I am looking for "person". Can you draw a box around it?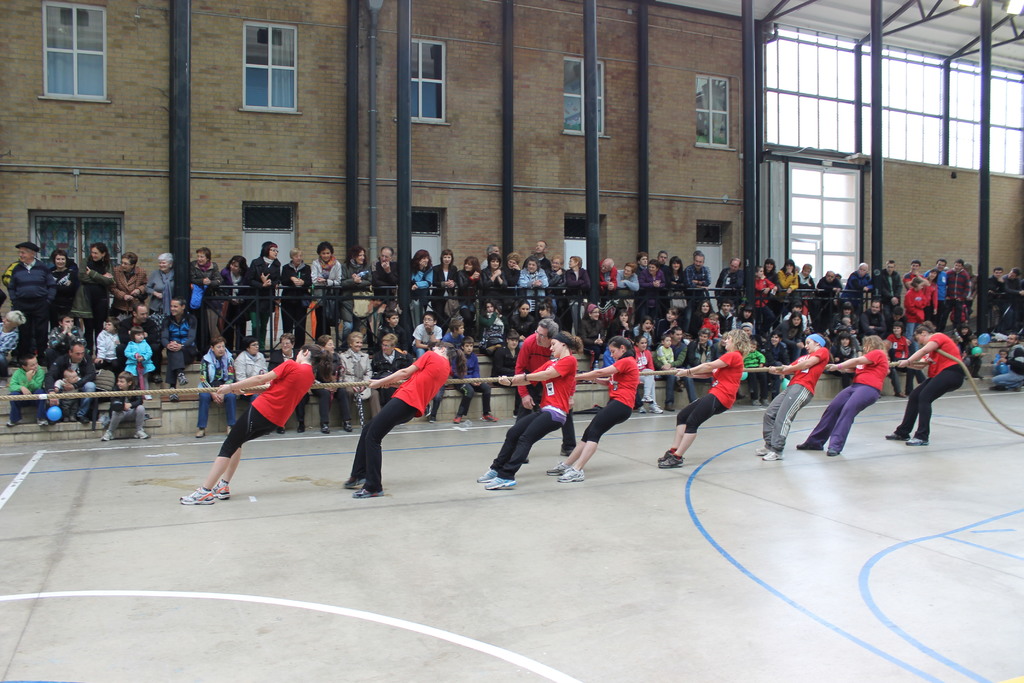
Sure, the bounding box is [x1=45, y1=314, x2=85, y2=363].
